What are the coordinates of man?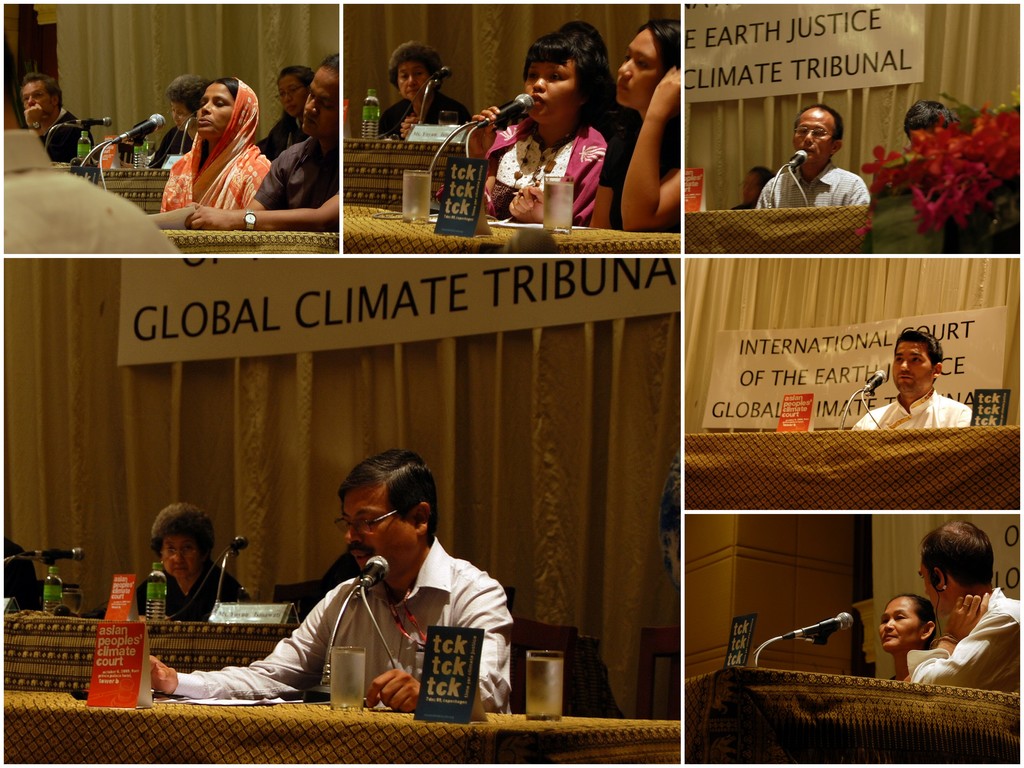
<region>849, 331, 973, 430</region>.
